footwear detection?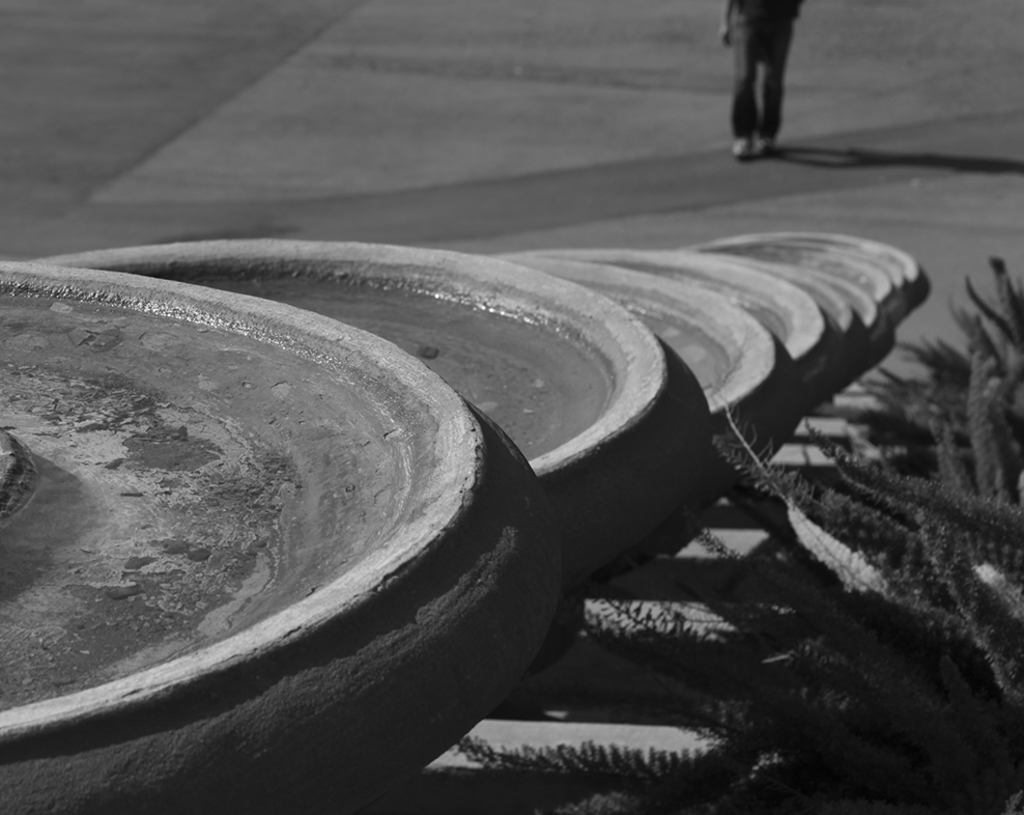
bbox(750, 134, 778, 154)
